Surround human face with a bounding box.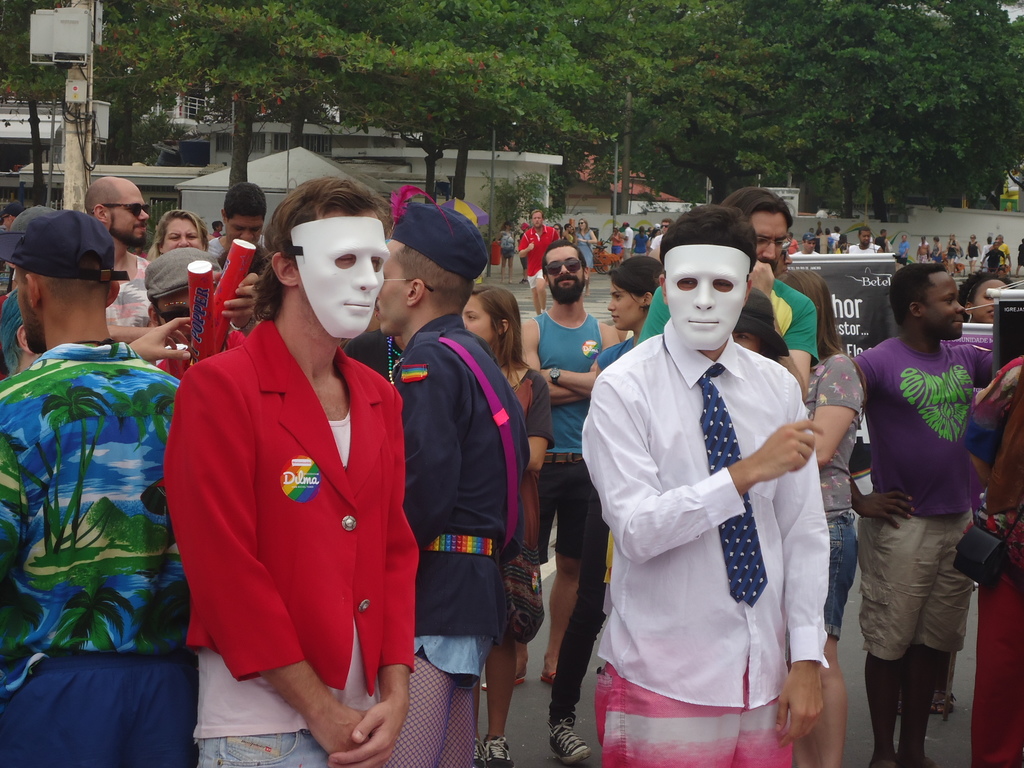
[left=925, top=274, right=963, bottom=336].
